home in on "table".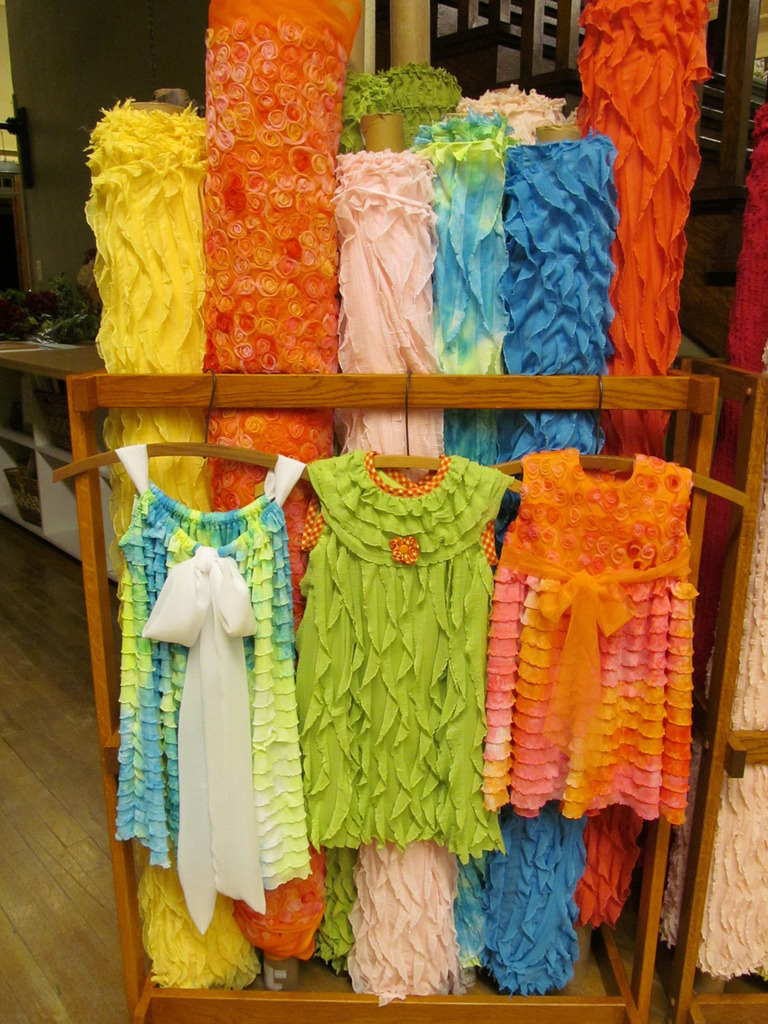
Homed in at x1=0 y1=331 x2=259 y2=656.
